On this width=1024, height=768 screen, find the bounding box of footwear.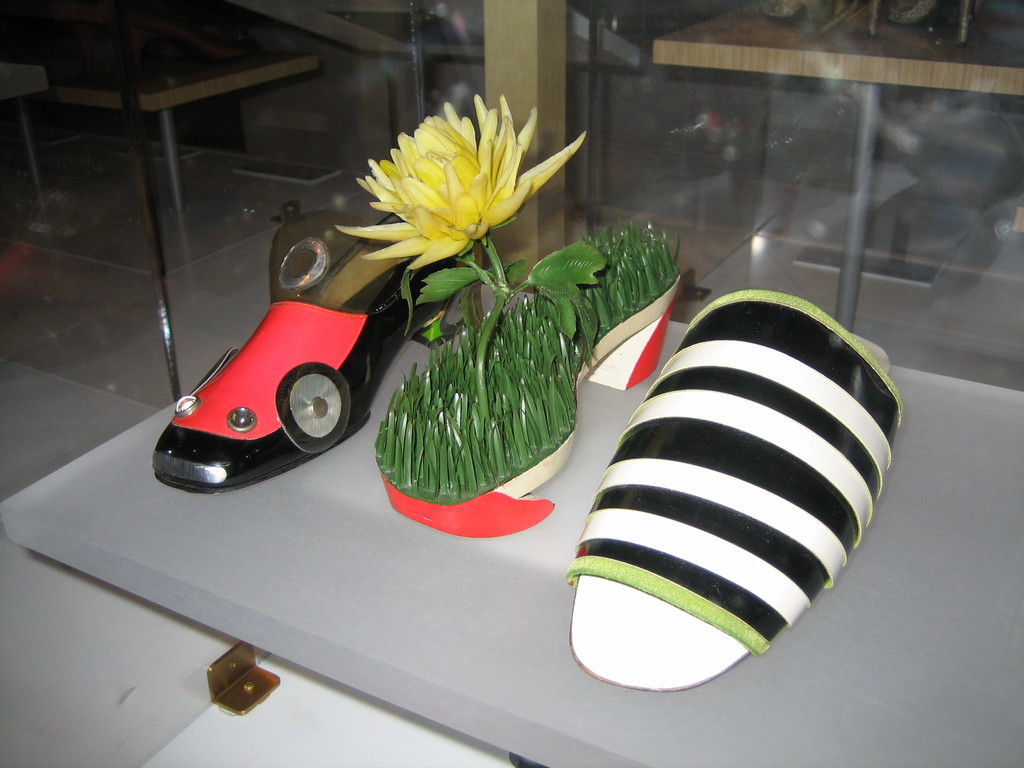
Bounding box: (x1=372, y1=214, x2=688, y2=536).
